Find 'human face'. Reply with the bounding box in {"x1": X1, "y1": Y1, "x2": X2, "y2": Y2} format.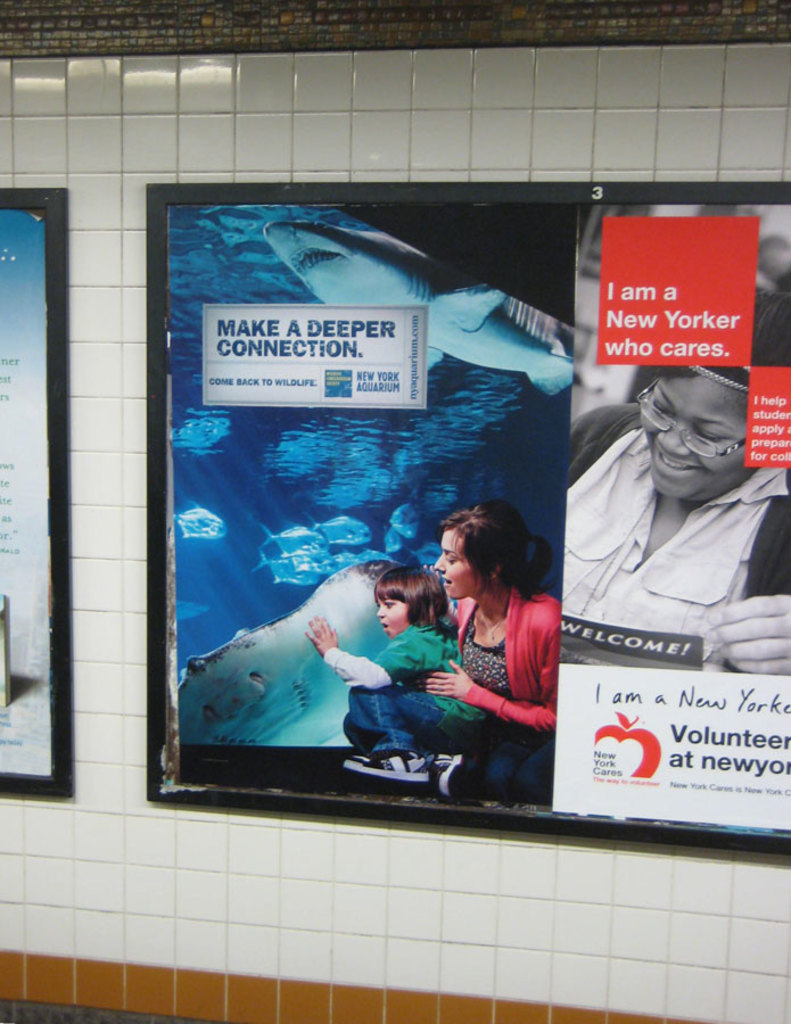
{"x1": 425, "y1": 511, "x2": 488, "y2": 604}.
